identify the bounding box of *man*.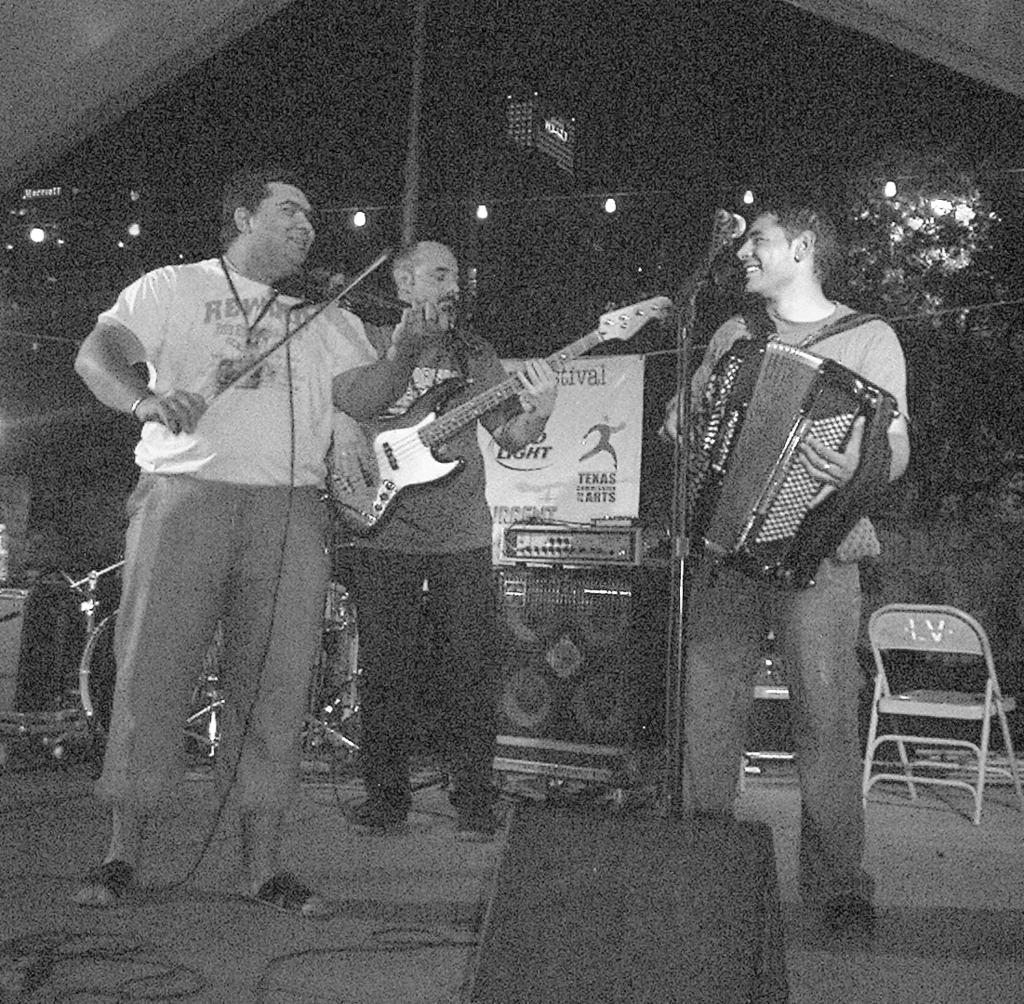
box=[80, 148, 392, 911].
